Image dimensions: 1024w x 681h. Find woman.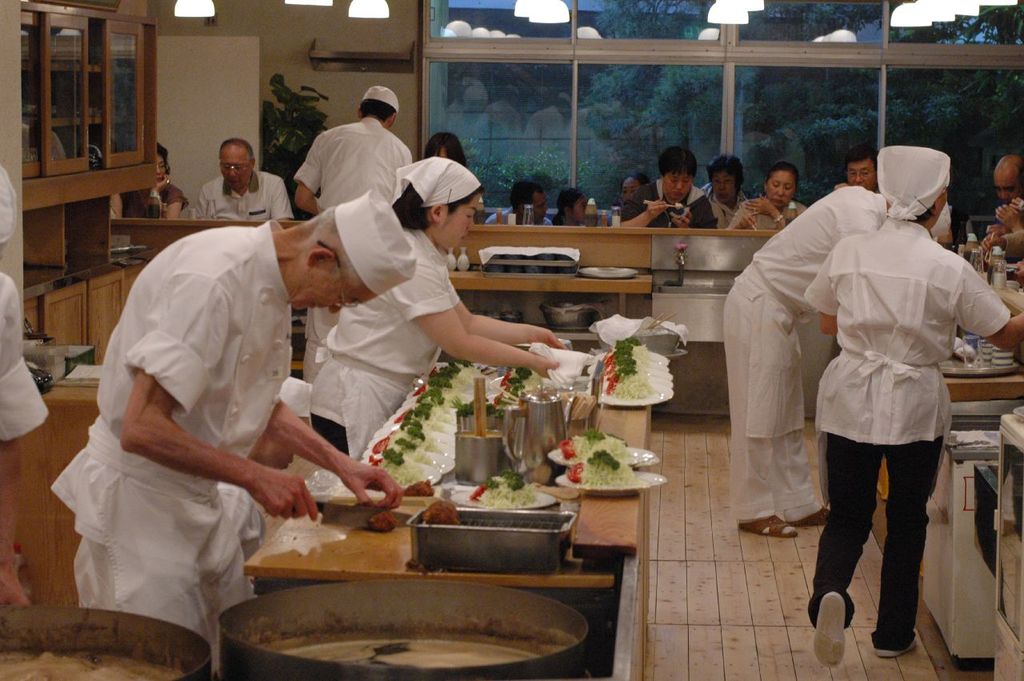
<bbox>306, 159, 567, 459</bbox>.
